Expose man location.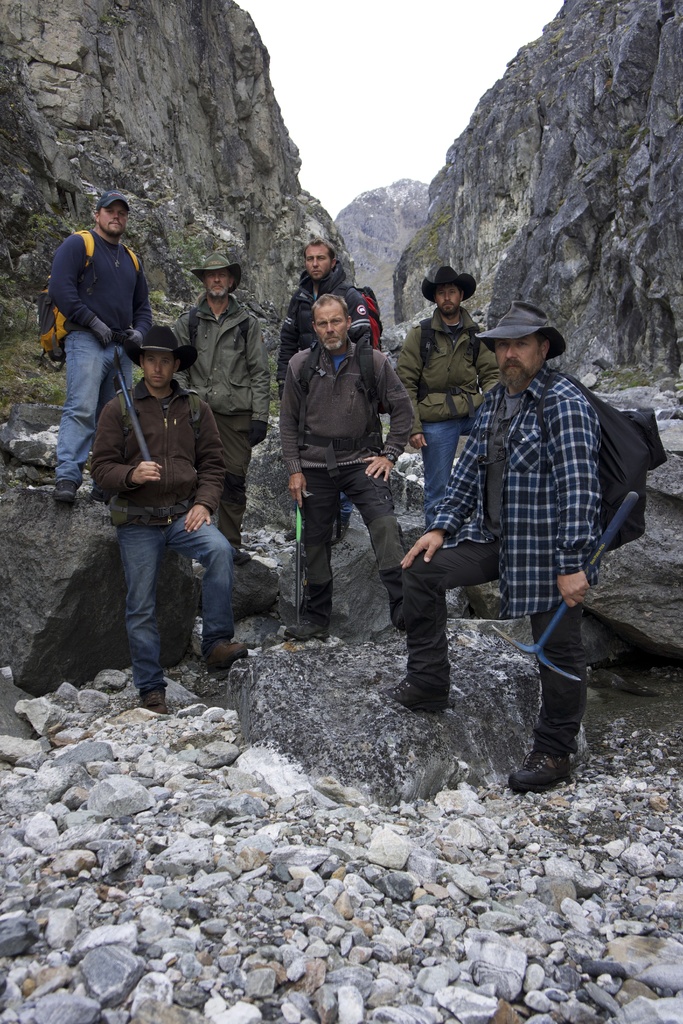
Exposed at locate(167, 245, 271, 552).
